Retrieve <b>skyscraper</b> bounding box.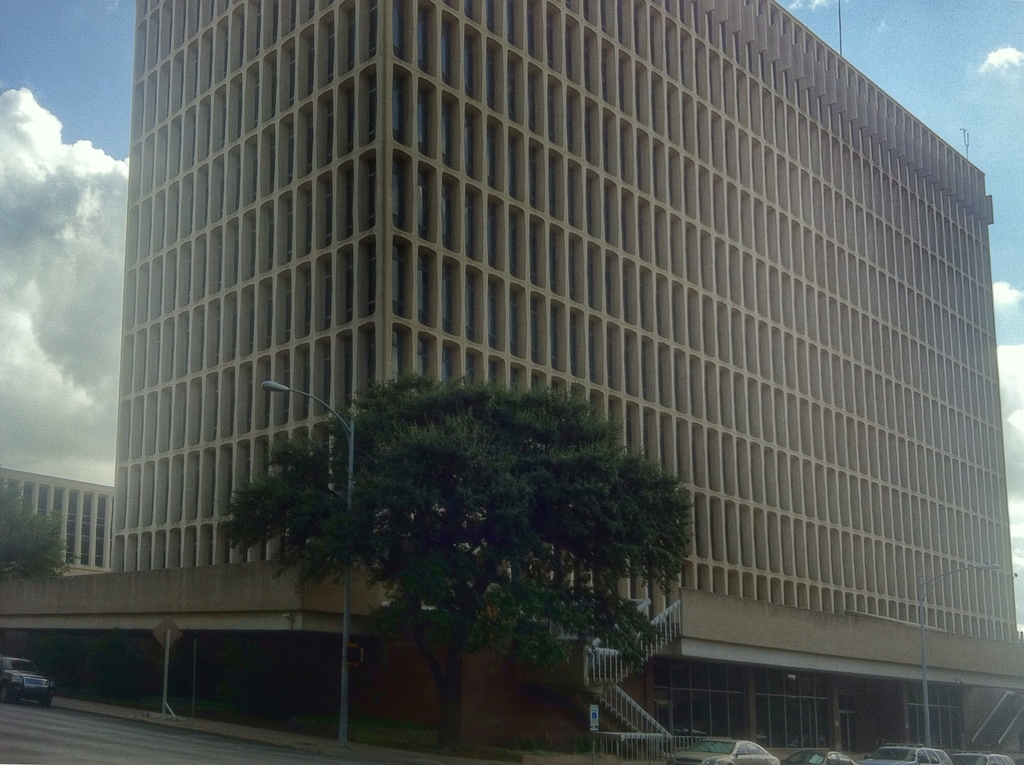
Bounding box: <region>109, 0, 1023, 764</region>.
